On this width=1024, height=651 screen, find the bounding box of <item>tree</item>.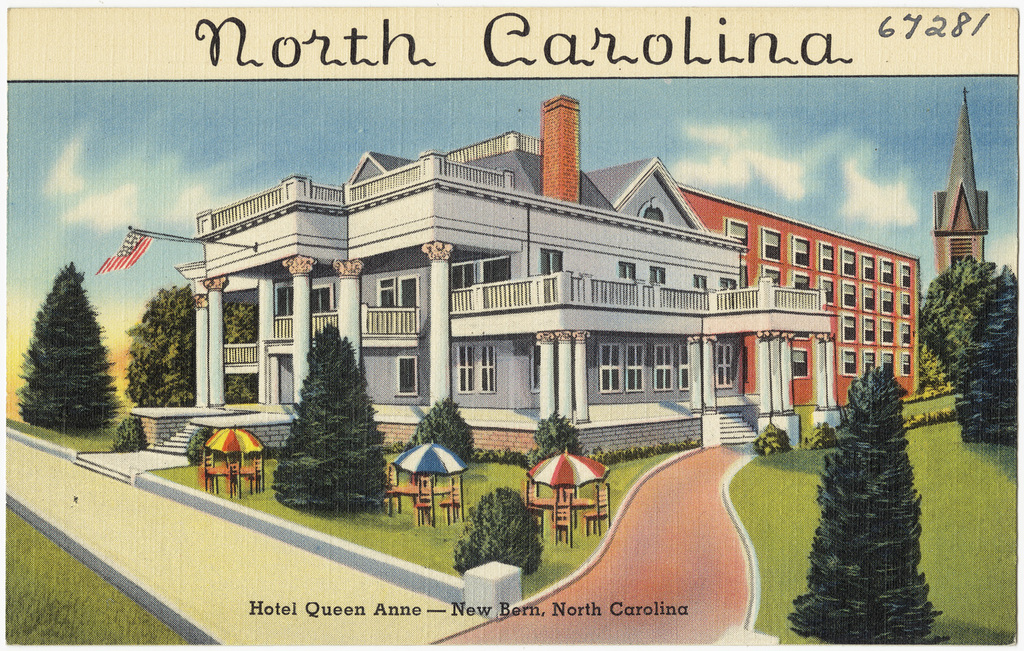
Bounding box: locate(513, 409, 610, 473).
